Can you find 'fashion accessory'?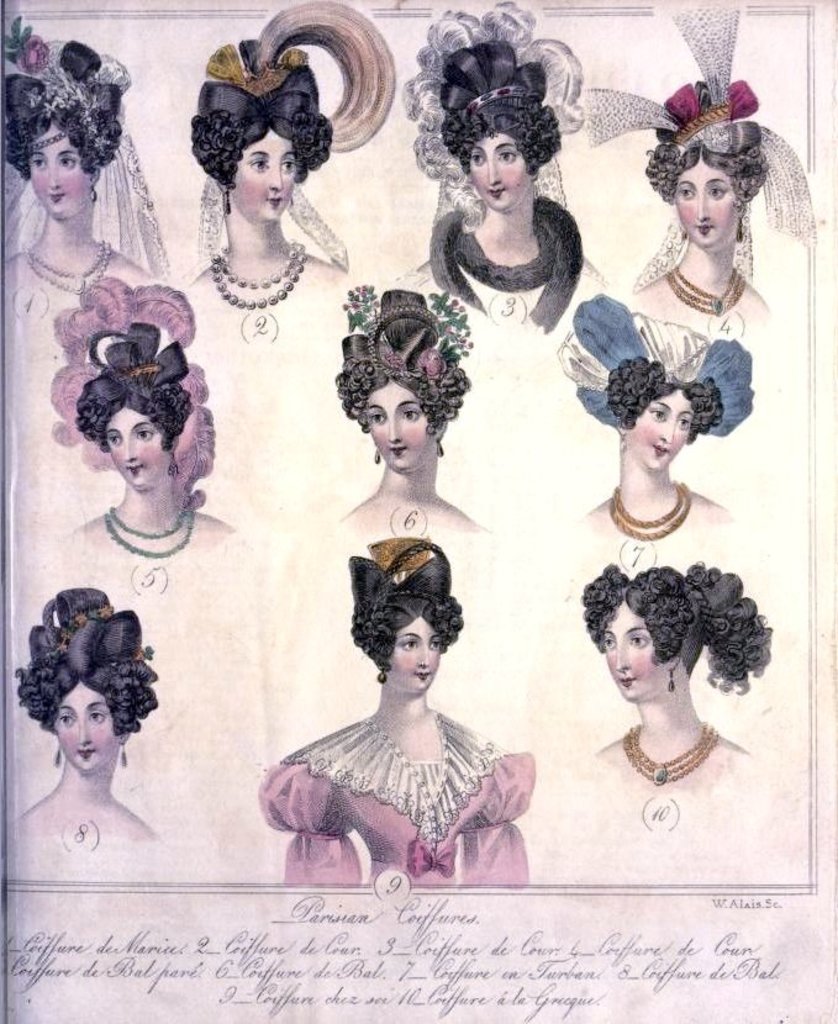
Yes, bounding box: 21, 241, 109, 299.
